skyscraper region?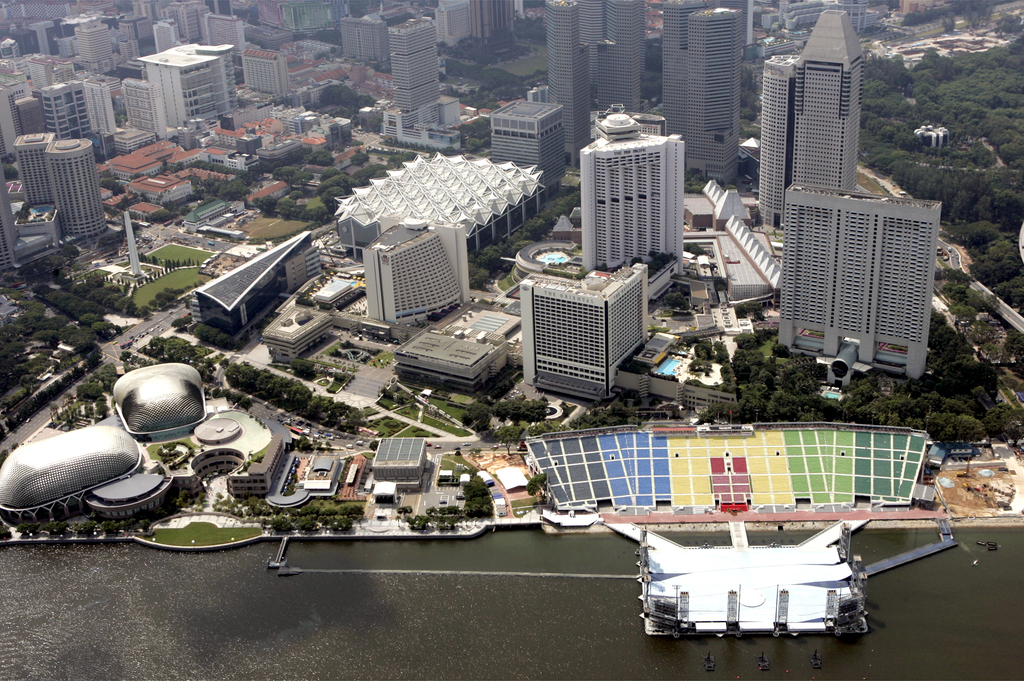
x1=0, y1=161, x2=20, y2=268
